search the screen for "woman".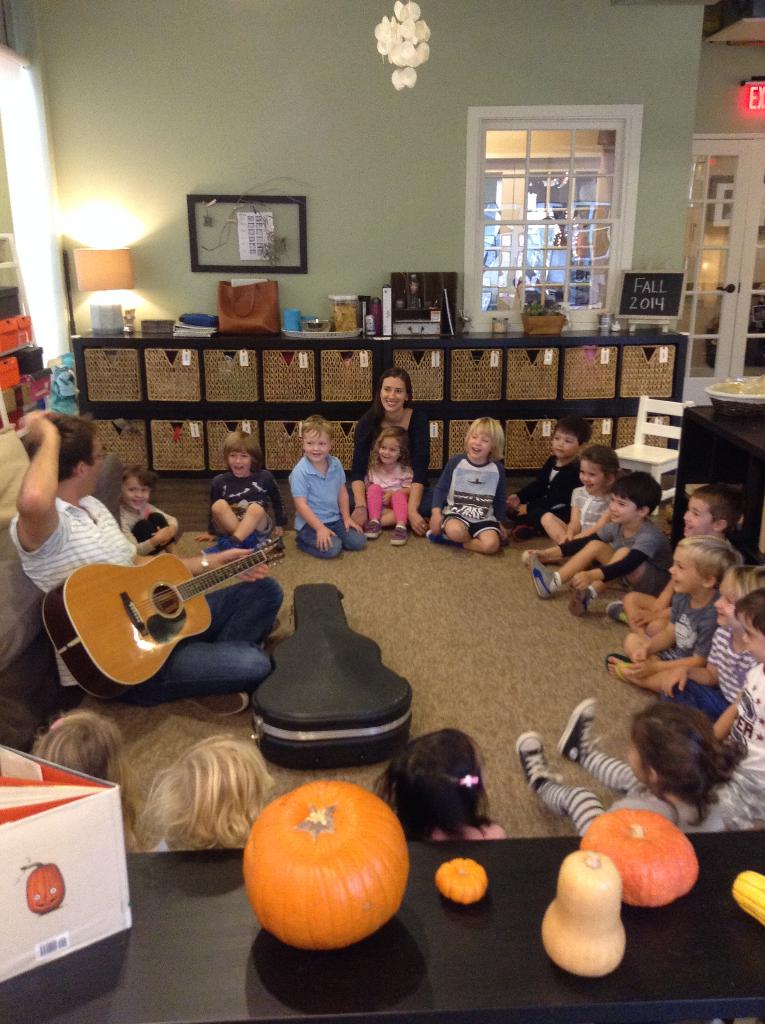
Found at 339/383/447/556.
